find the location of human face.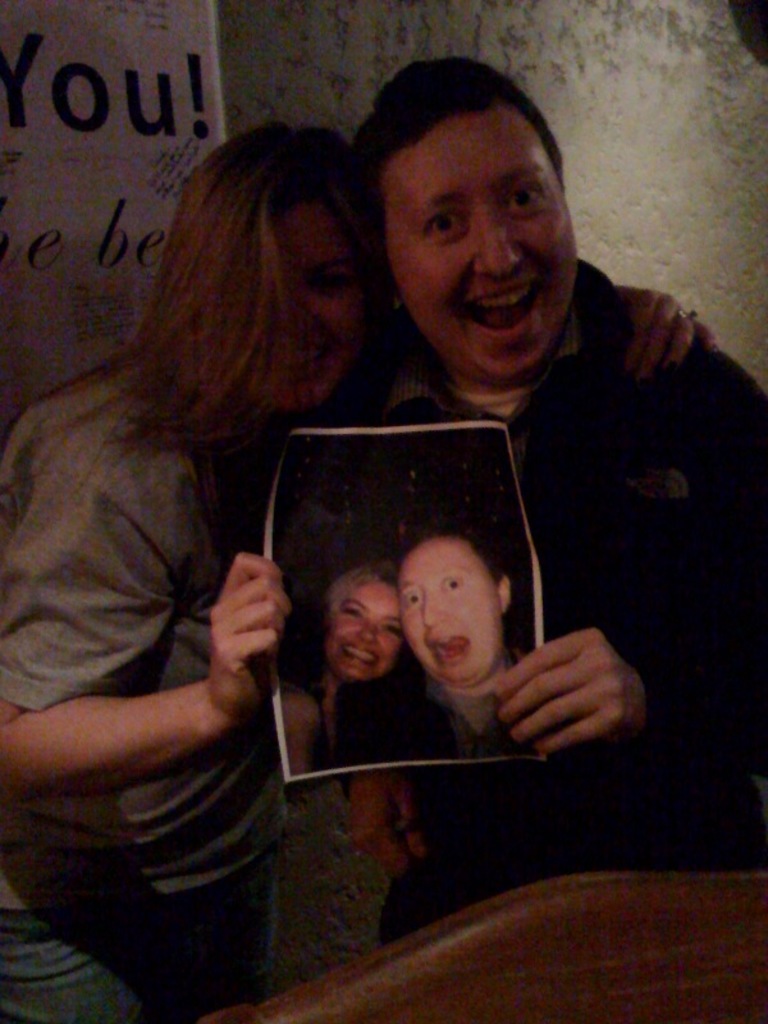
Location: detection(404, 538, 503, 689).
